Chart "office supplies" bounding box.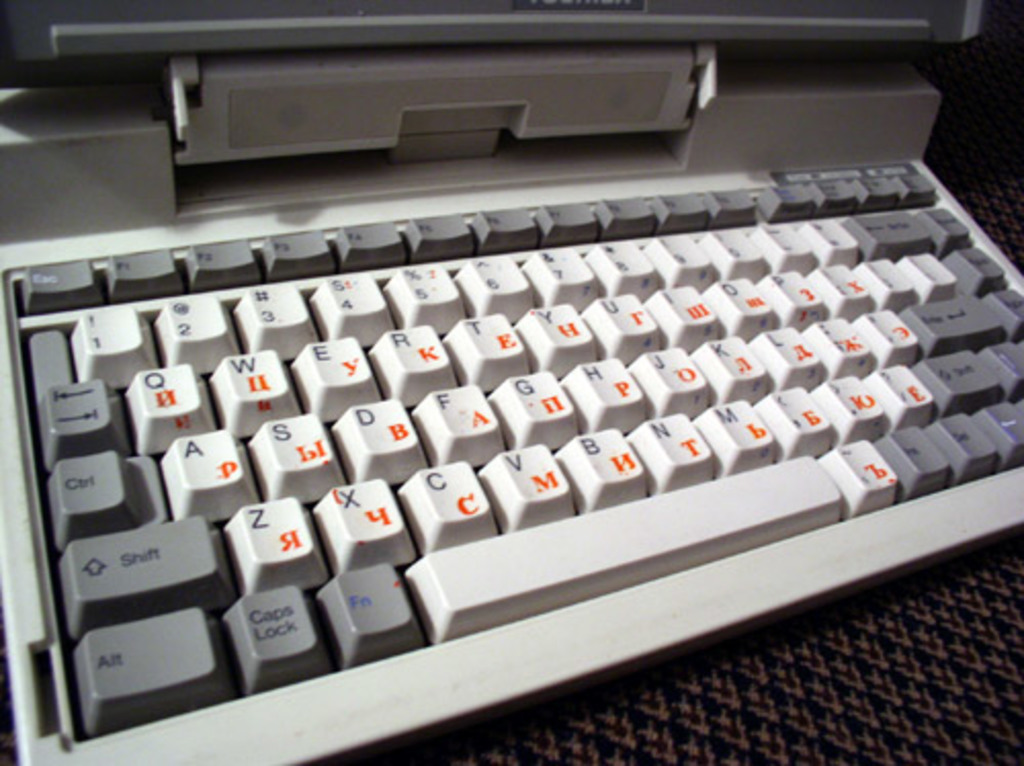
Charted: (left=0, top=0, right=1004, bottom=765).
